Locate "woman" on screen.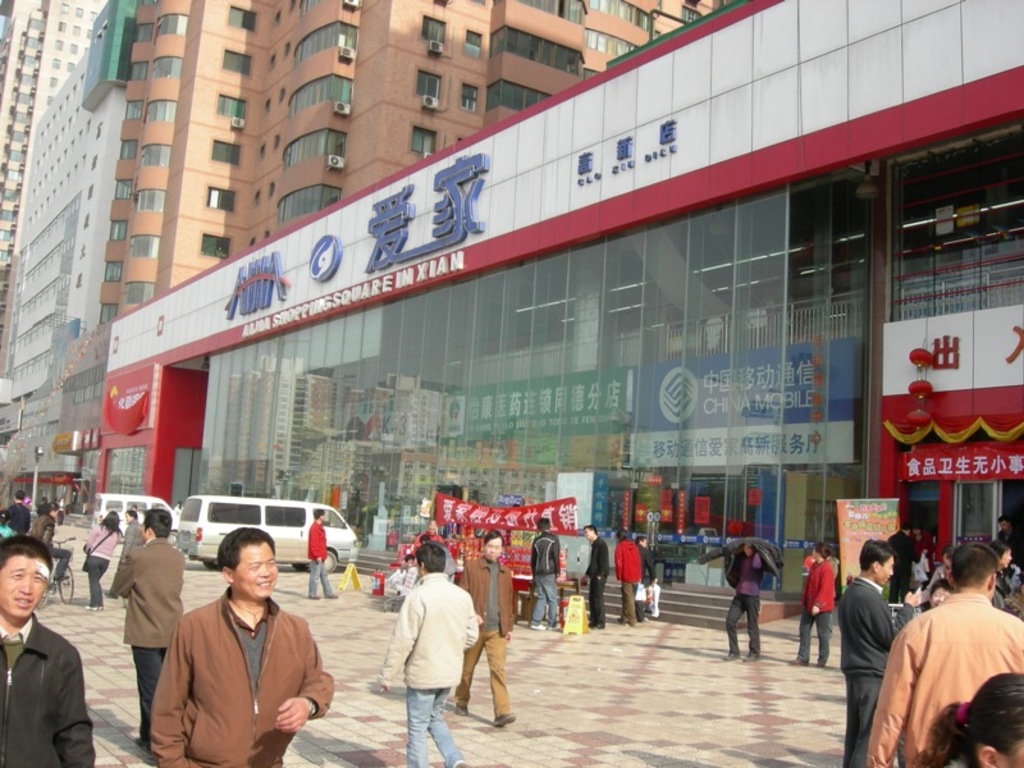
On screen at x1=83 y1=506 x2=127 y2=609.
